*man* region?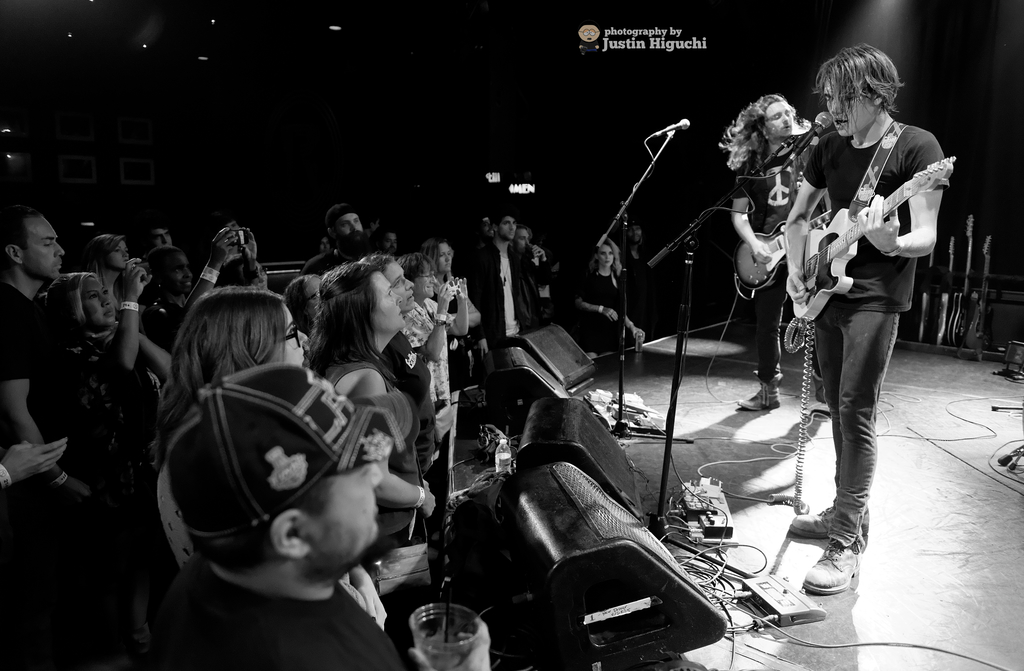
395:249:470:410
